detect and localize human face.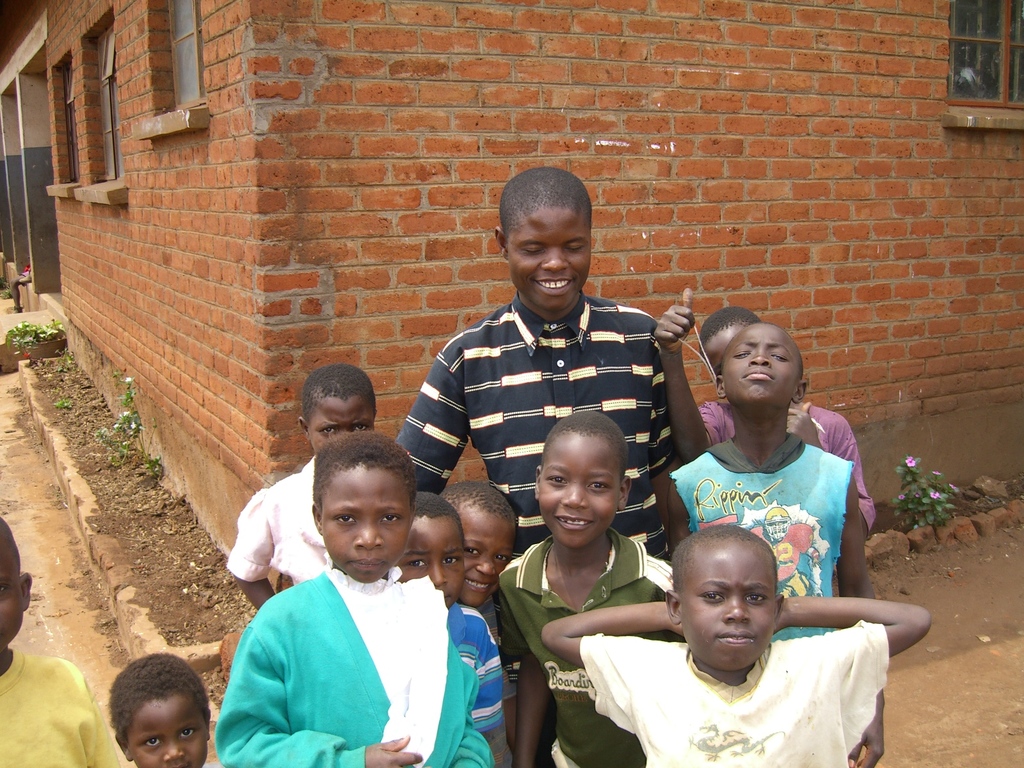
Localized at pyautogui.locateOnScreen(512, 205, 588, 312).
